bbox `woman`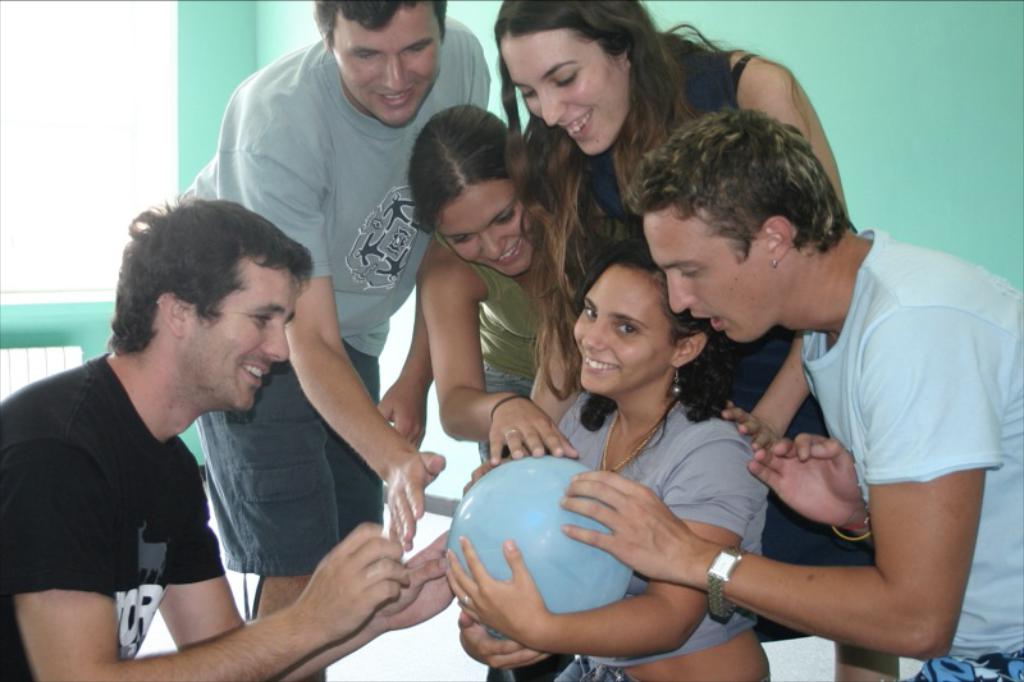
locate(493, 0, 873, 642)
